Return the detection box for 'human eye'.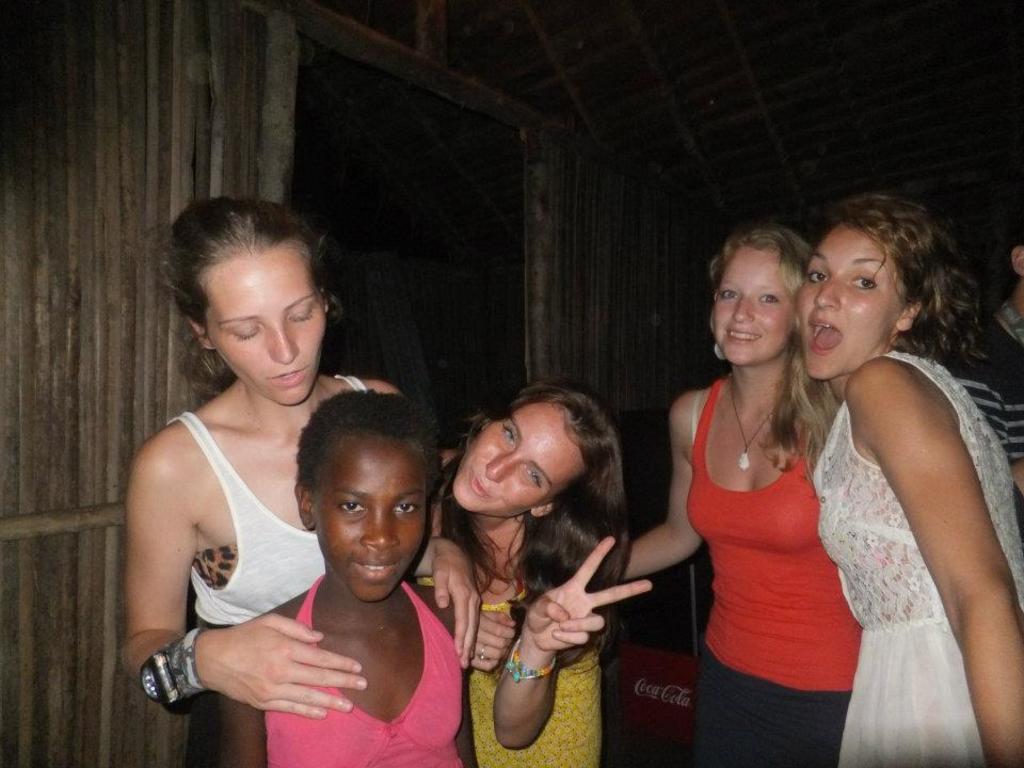
crop(756, 288, 781, 308).
